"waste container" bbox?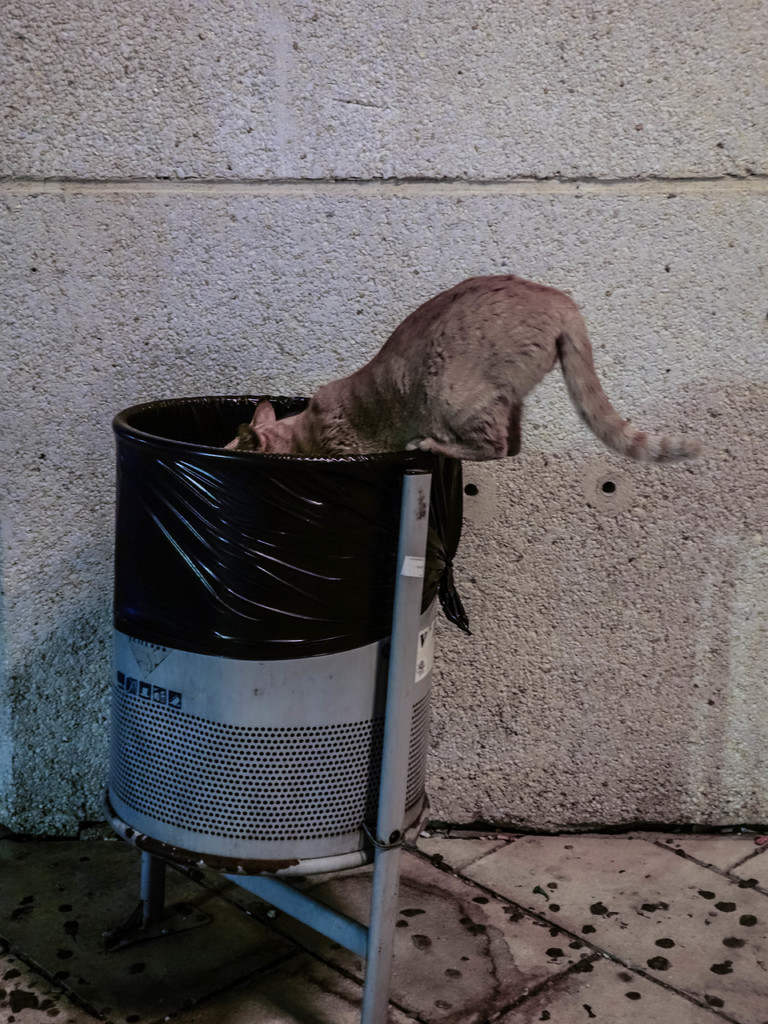
left=132, top=435, right=459, bottom=914
